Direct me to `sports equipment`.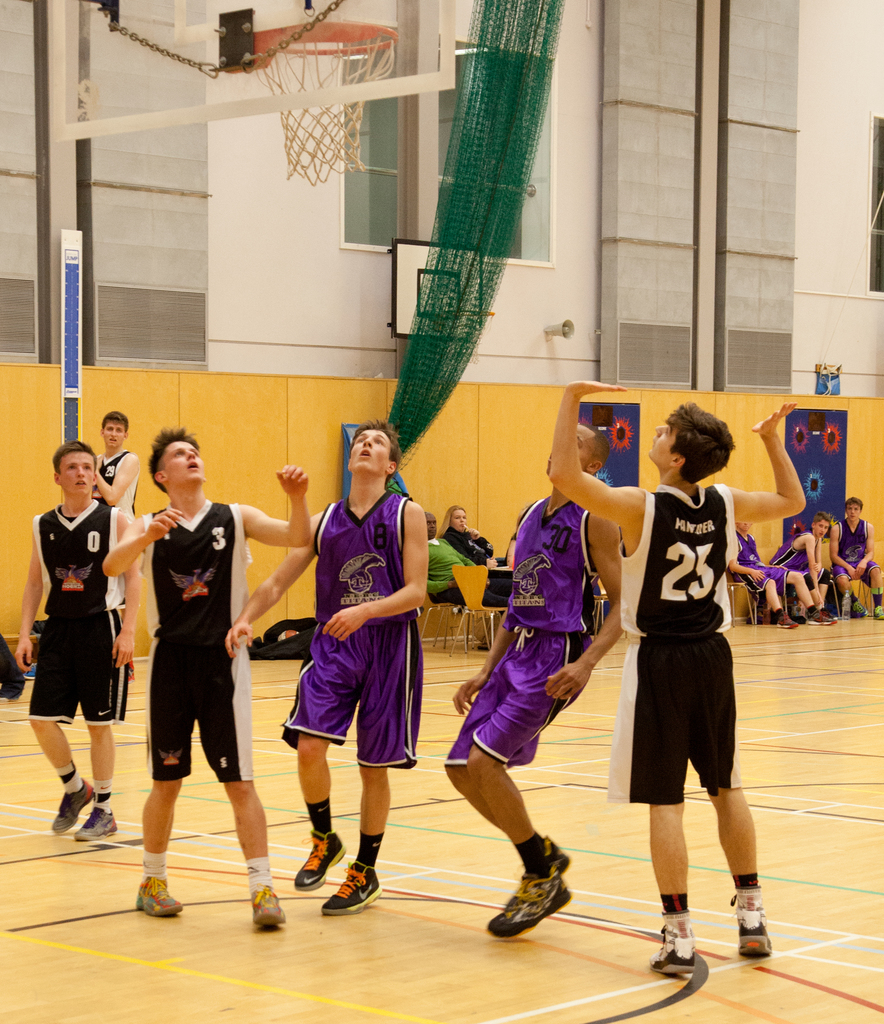
Direction: bbox(316, 857, 382, 918).
